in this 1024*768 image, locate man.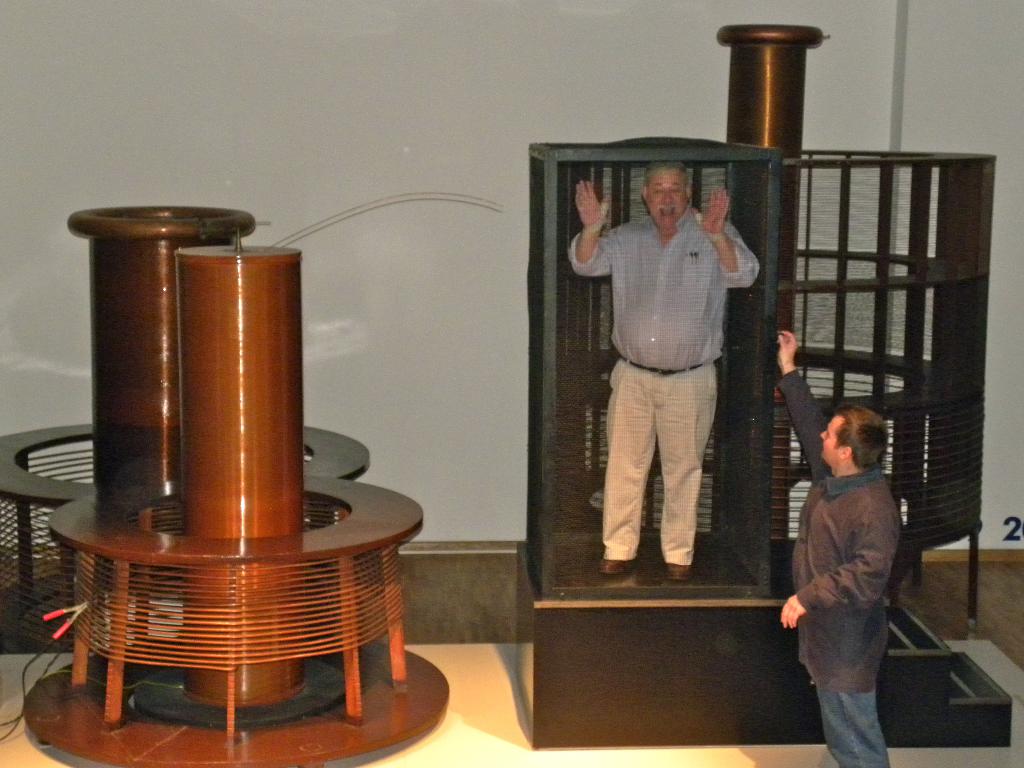
Bounding box: detection(774, 324, 909, 767).
